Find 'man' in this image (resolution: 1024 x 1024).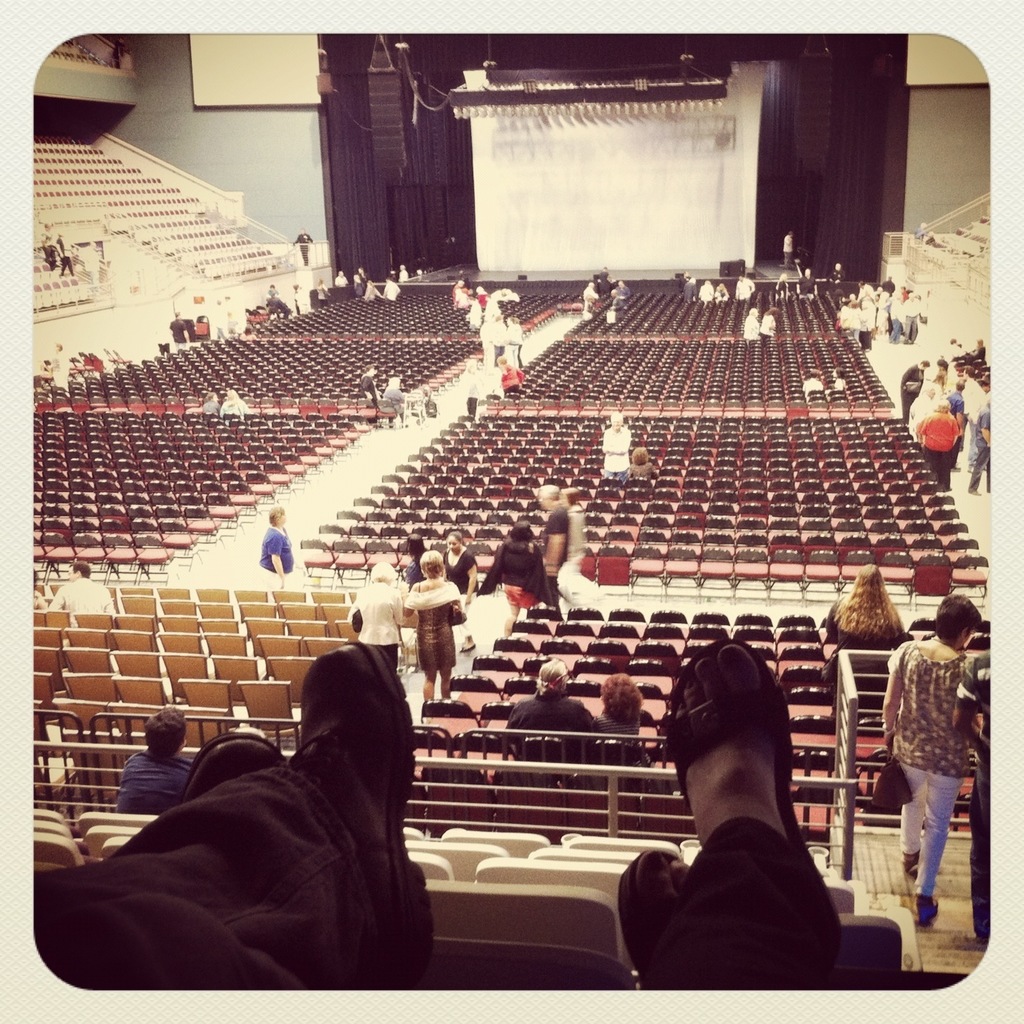
left=603, top=412, right=631, bottom=482.
